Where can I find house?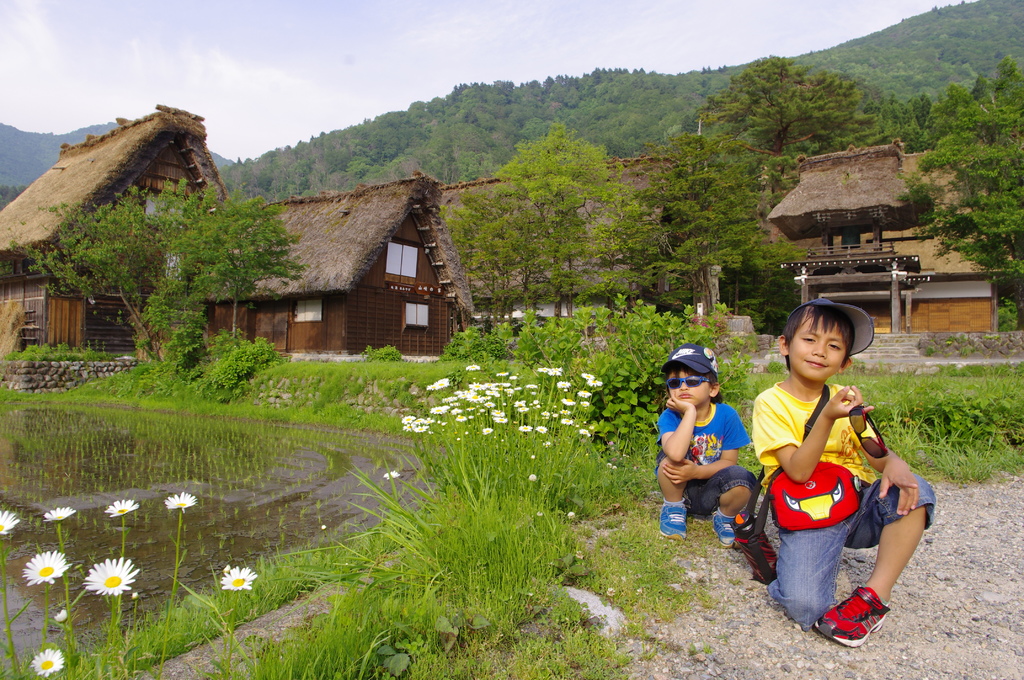
You can find it at BBox(443, 157, 704, 335).
